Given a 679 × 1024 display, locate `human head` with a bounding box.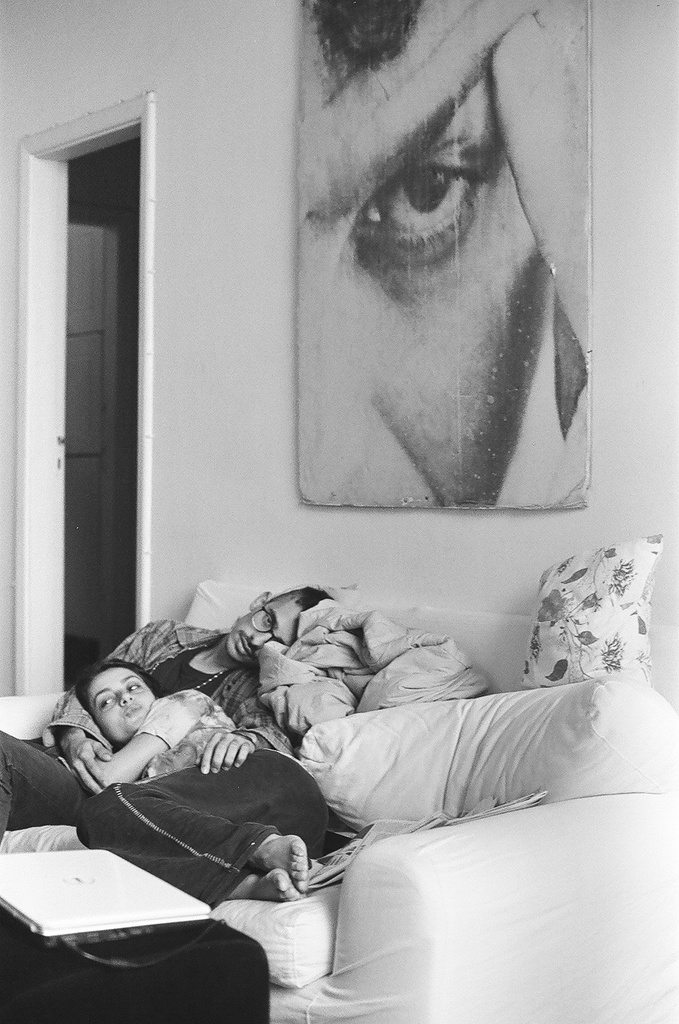
Located: {"x1": 80, "y1": 662, "x2": 154, "y2": 736}.
